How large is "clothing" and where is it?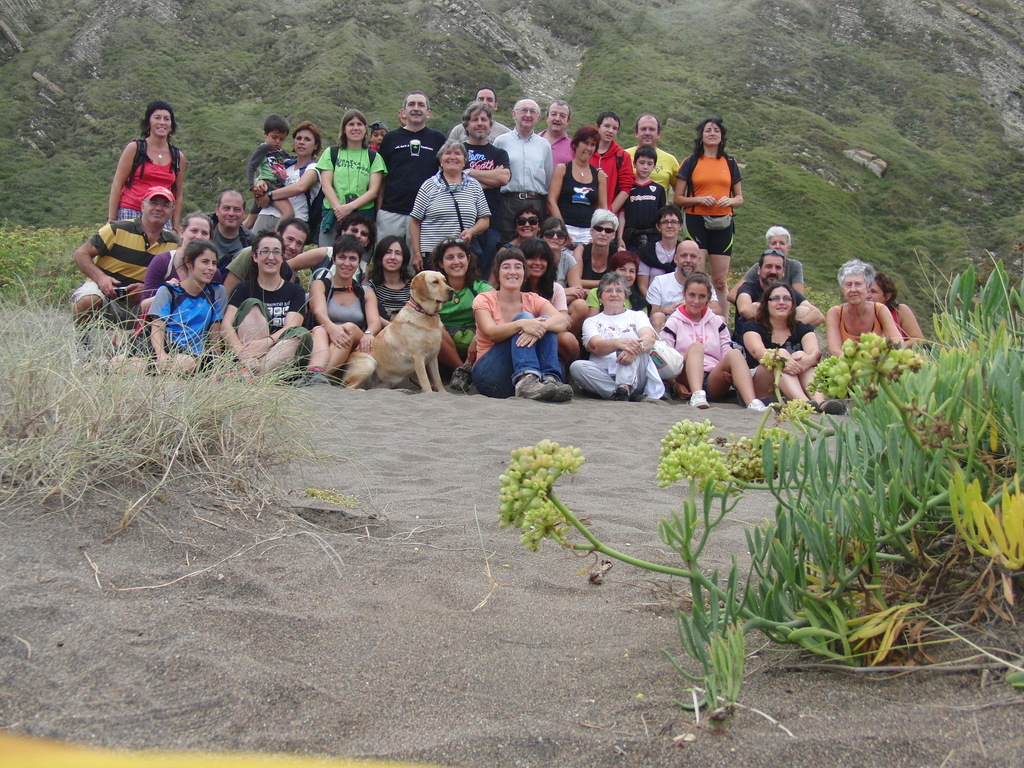
Bounding box: bbox=[558, 165, 606, 247].
